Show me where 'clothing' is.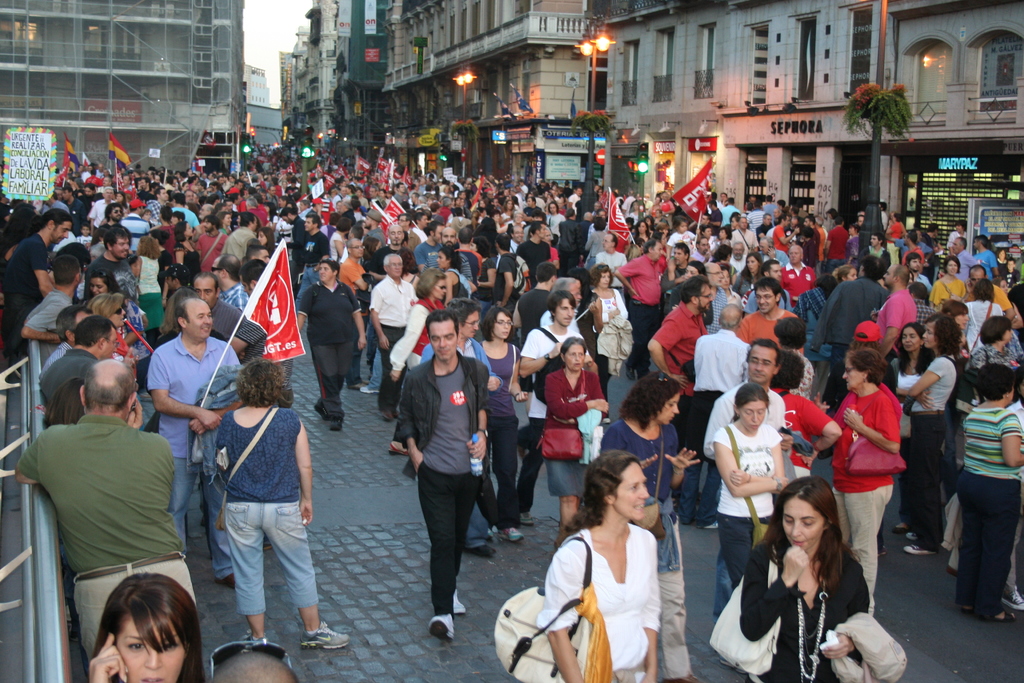
'clothing' is at region(301, 277, 367, 413).
